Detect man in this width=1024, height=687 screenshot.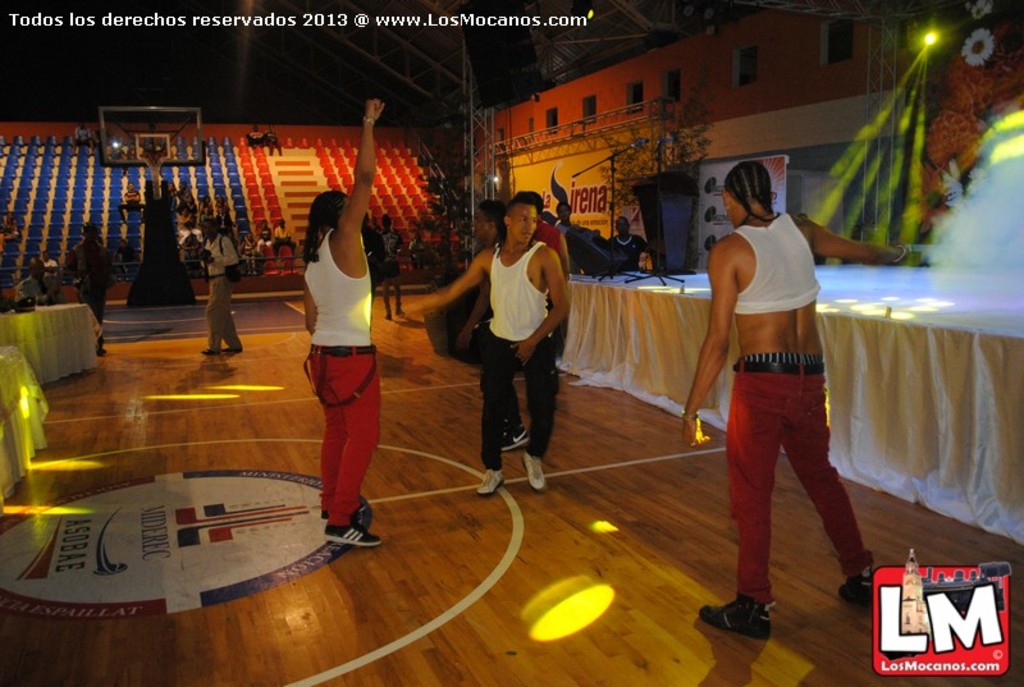
Detection: 369,216,379,233.
